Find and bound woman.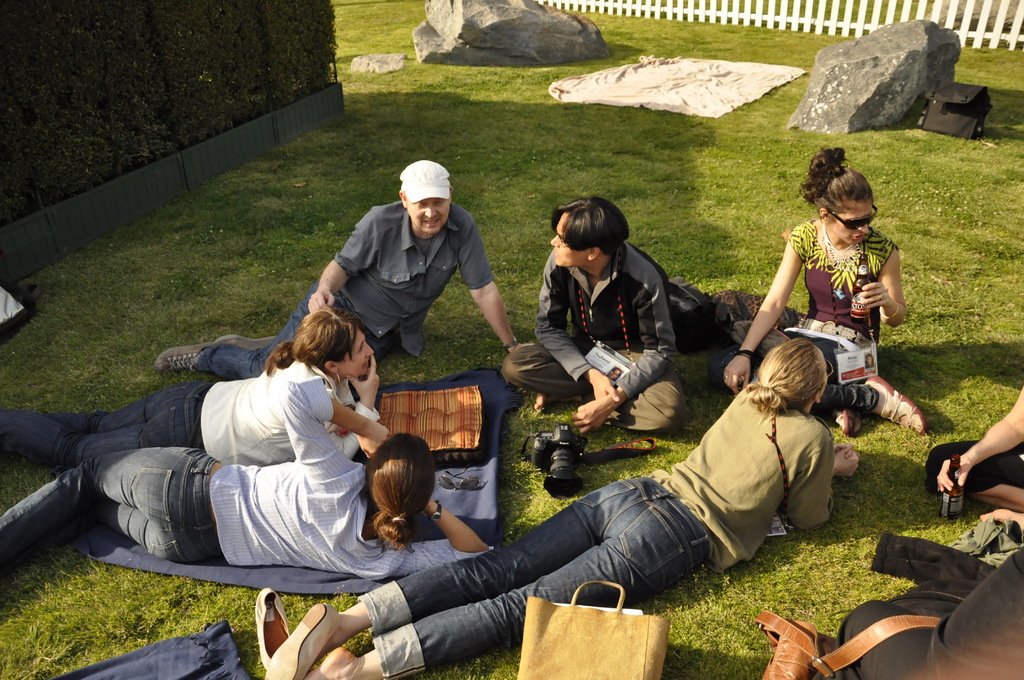
Bound: 749/148/923/457.
